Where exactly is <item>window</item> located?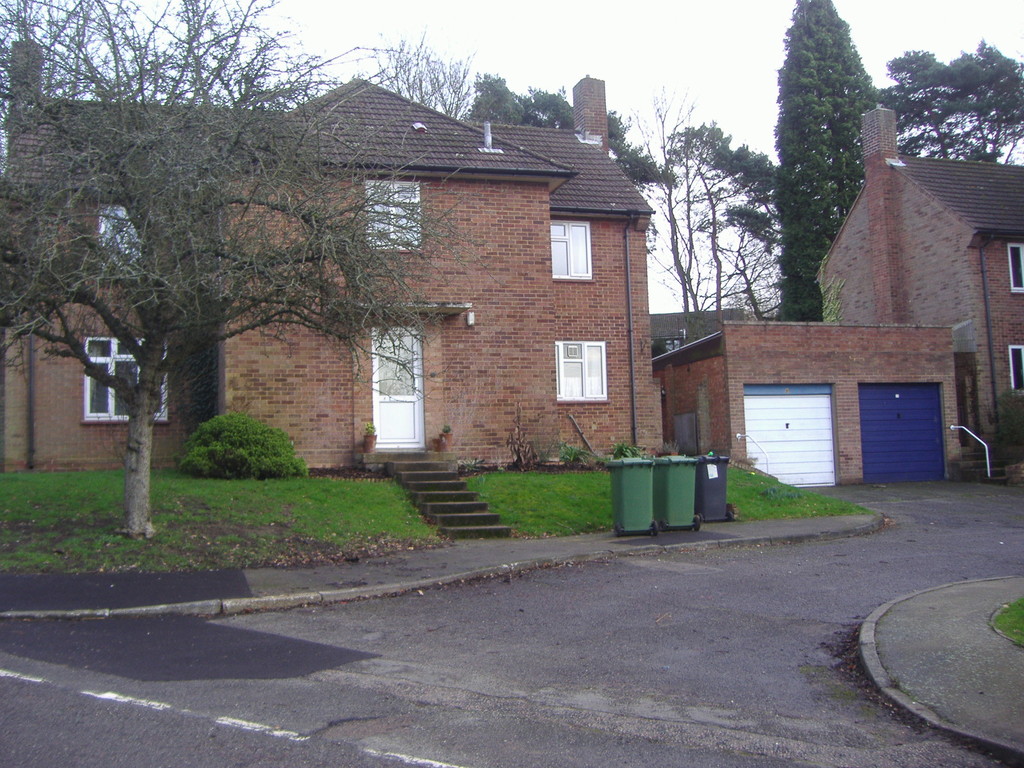
Its bounding box is [x1=546, y1=216, x2=593, y2=278].
